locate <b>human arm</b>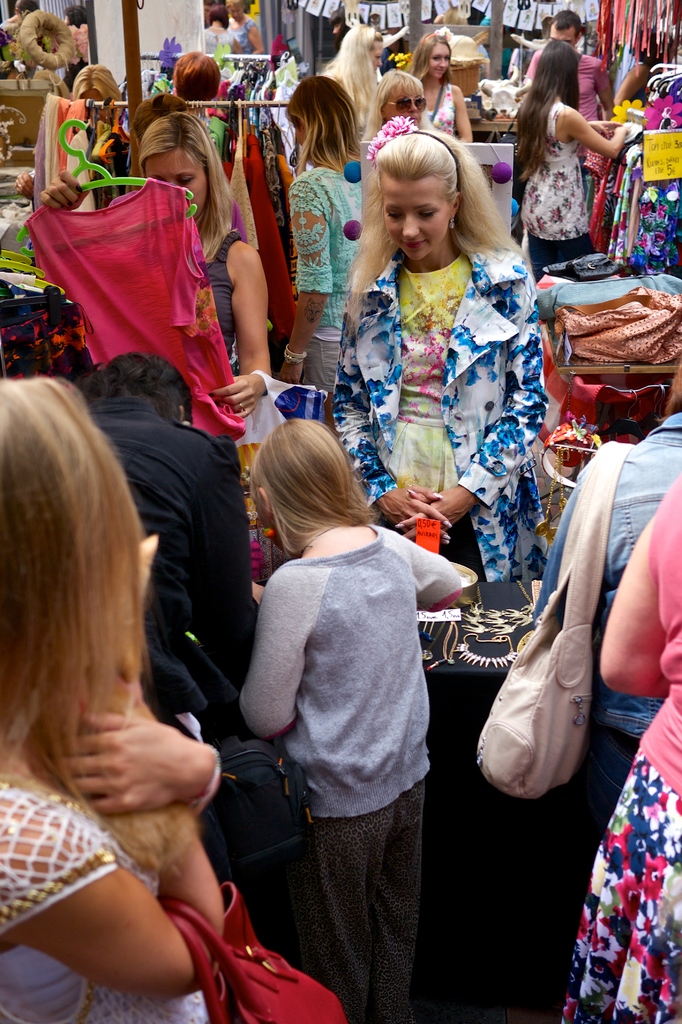
(x1=563, y1=102, x2=626, y2=173)
